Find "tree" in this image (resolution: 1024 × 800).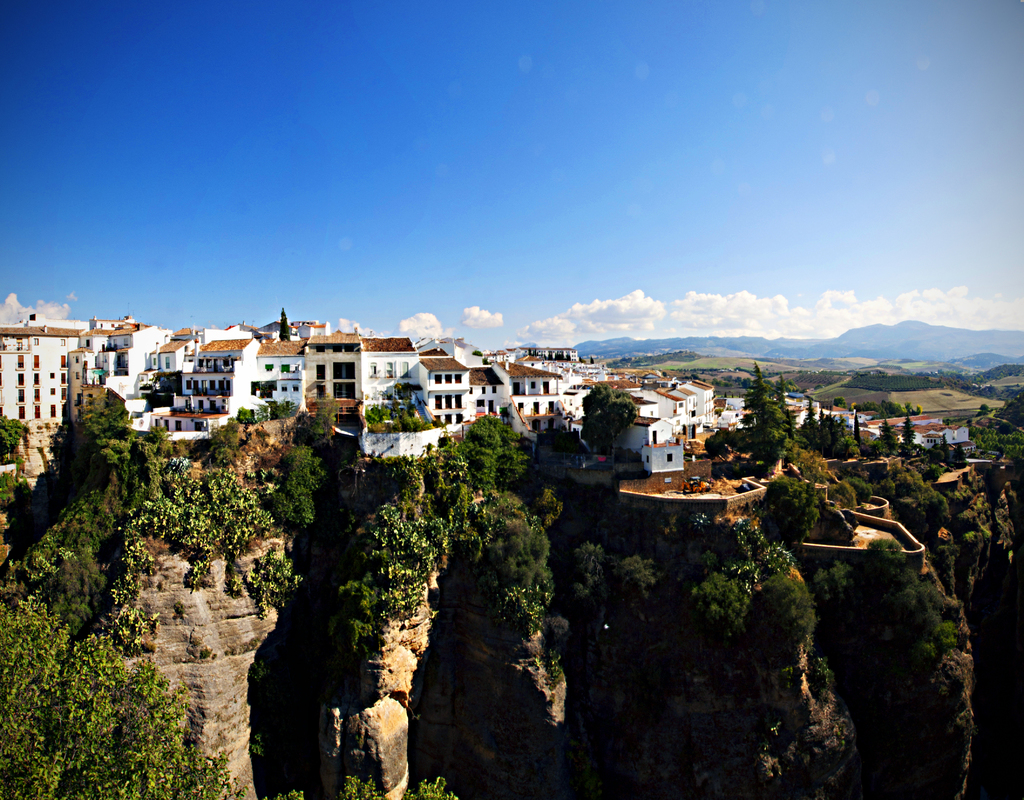
81,395,177,513.
